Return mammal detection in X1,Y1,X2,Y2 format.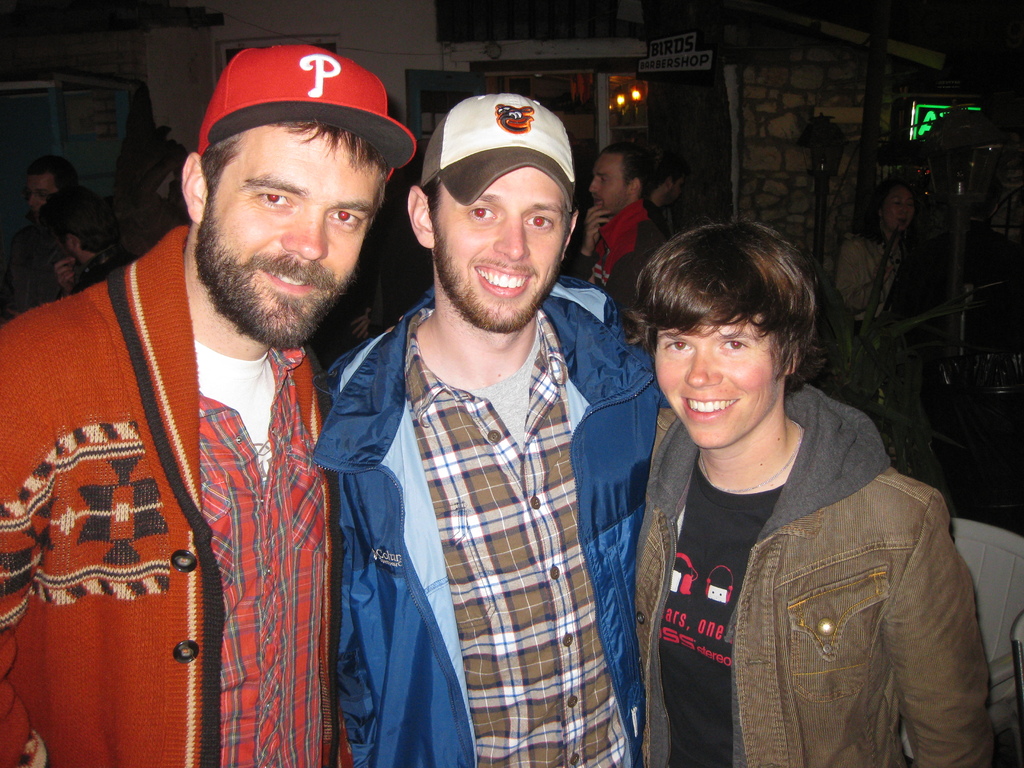
0,43,419,767.
